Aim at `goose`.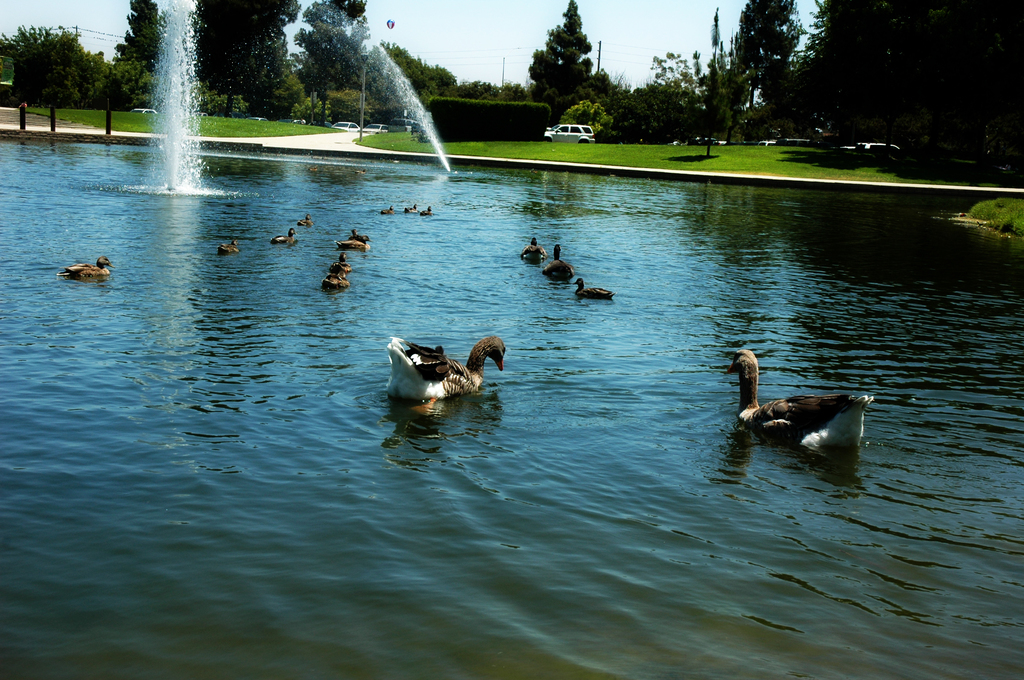
Aimed at pyautogui.locateOnScreen(406, 200, 414, 216).
